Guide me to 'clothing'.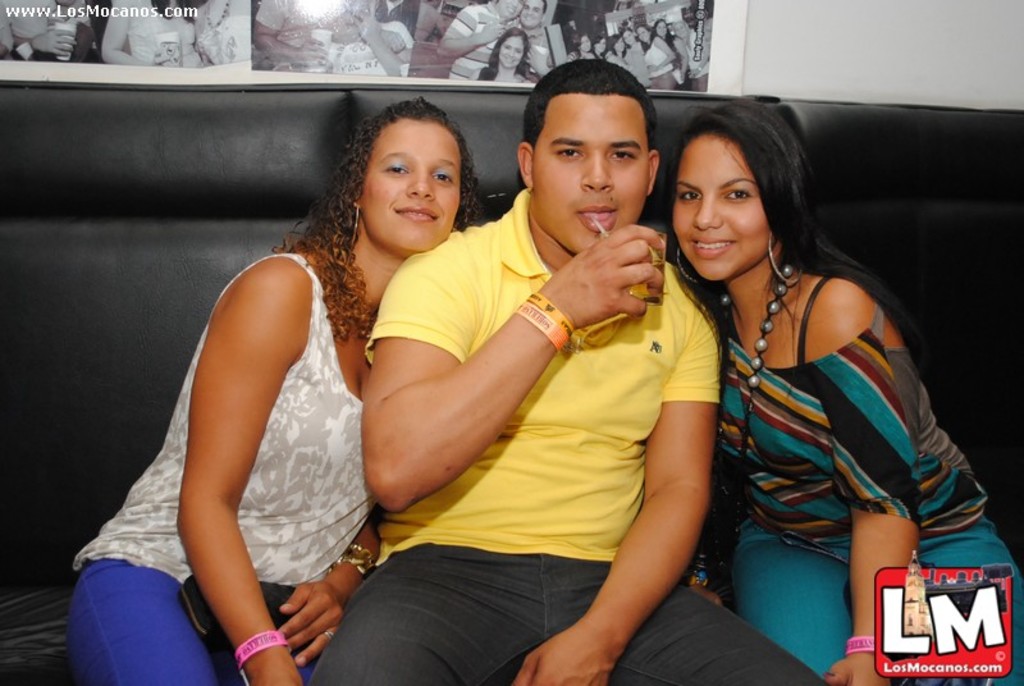
Guidance: crop(253, 0, 378, 45).
